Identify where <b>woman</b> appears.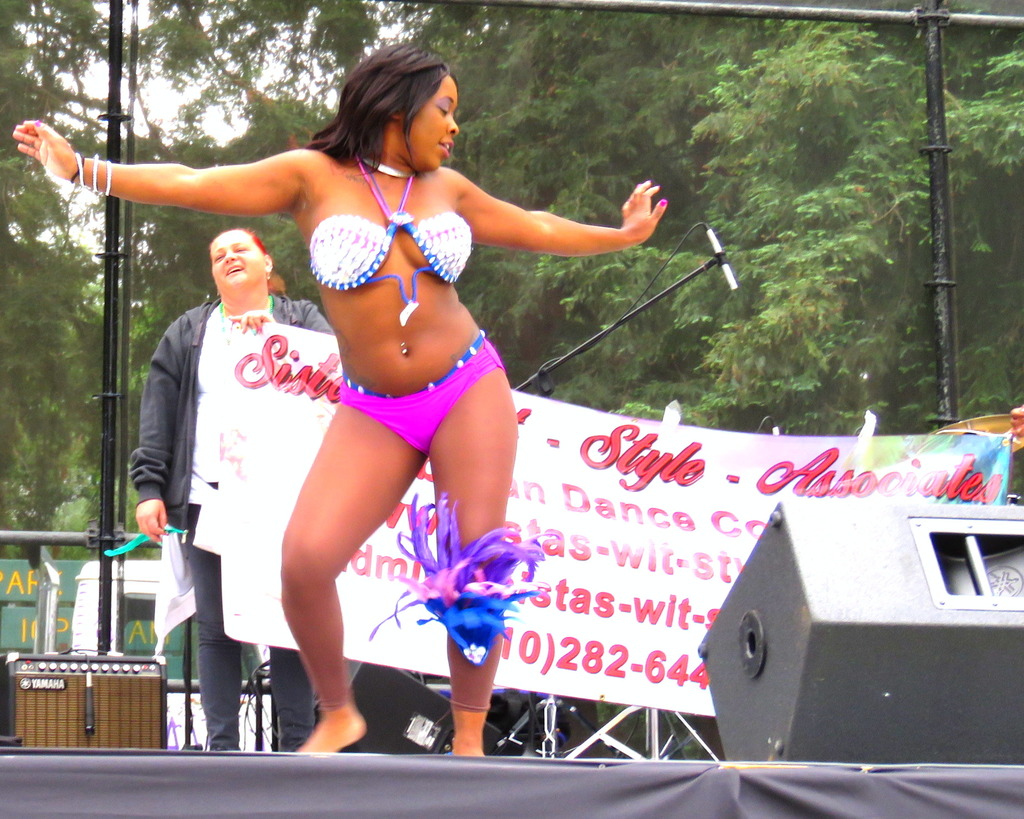
Appears at bbox(7, 44, 668, 757).
